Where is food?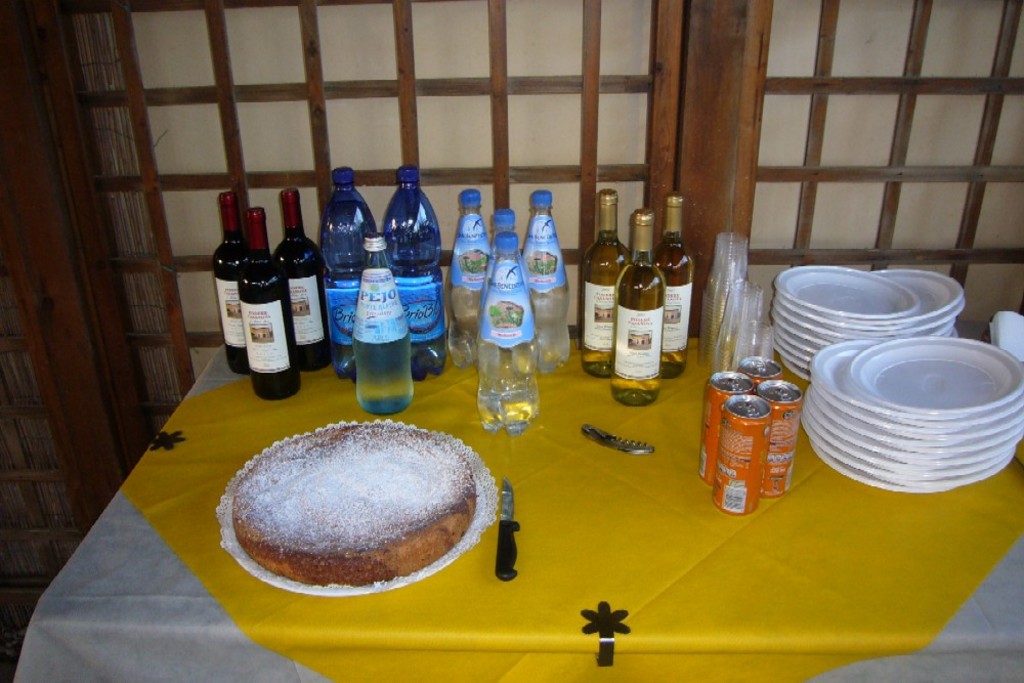
x1=232 y1=433 x2=470 y2=593.
